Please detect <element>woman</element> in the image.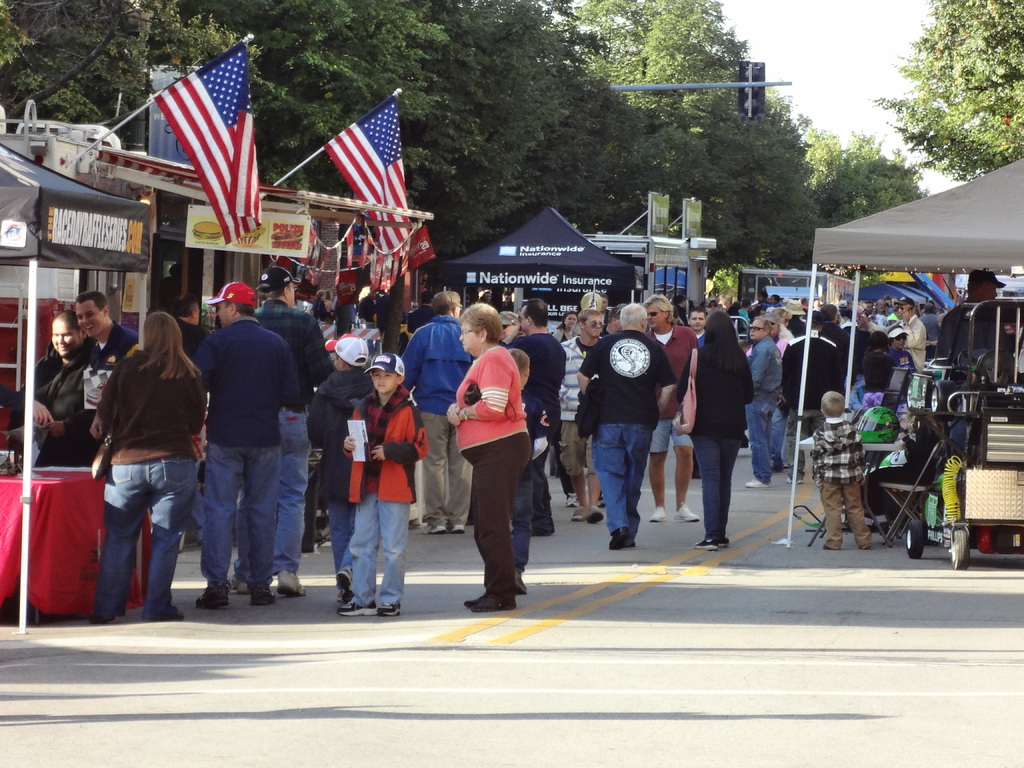
[680,302,771,558].
